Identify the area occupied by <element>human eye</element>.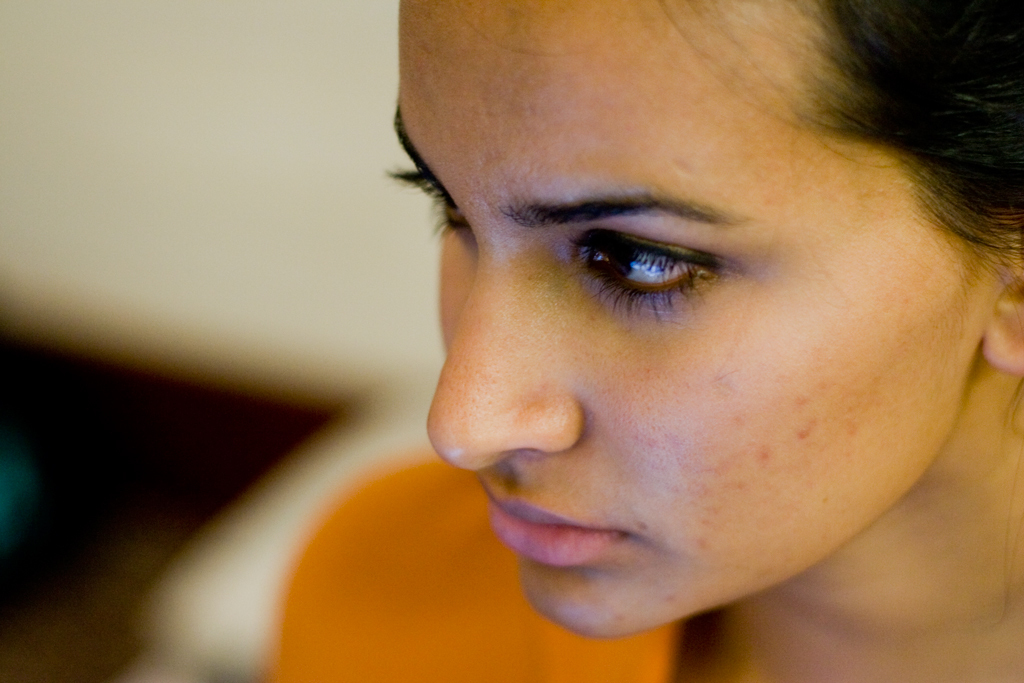
Area: locate(546, 222, 763, 330).
